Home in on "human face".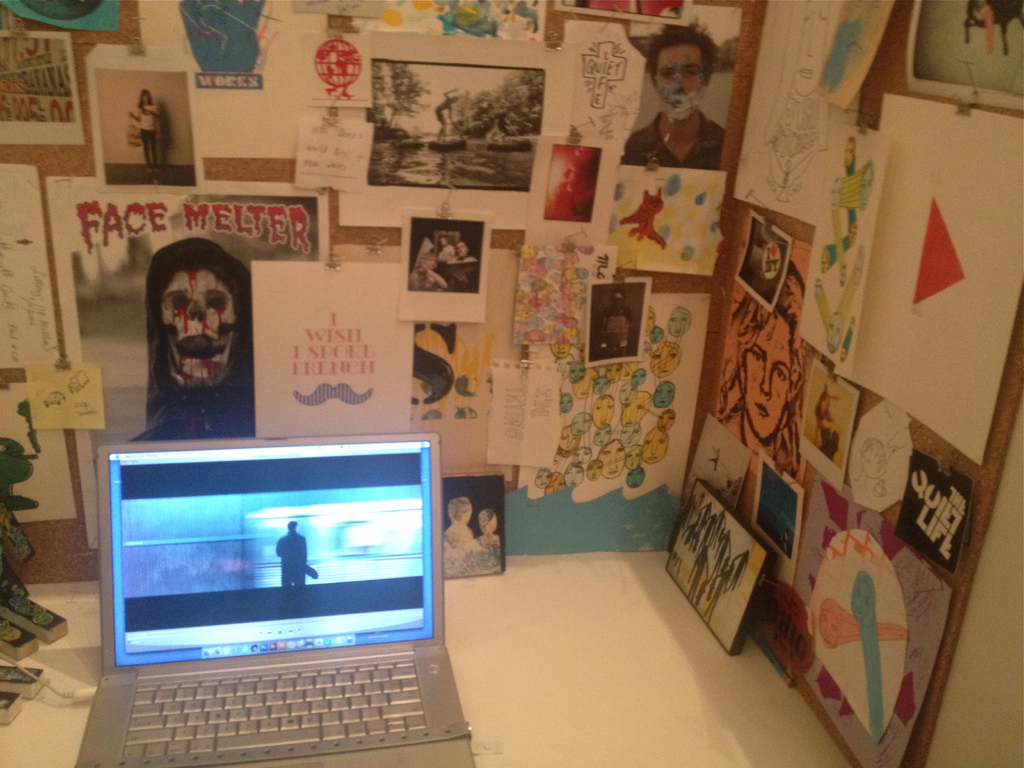
Homed in at left=593, top=374, right=609, bottom=394.
